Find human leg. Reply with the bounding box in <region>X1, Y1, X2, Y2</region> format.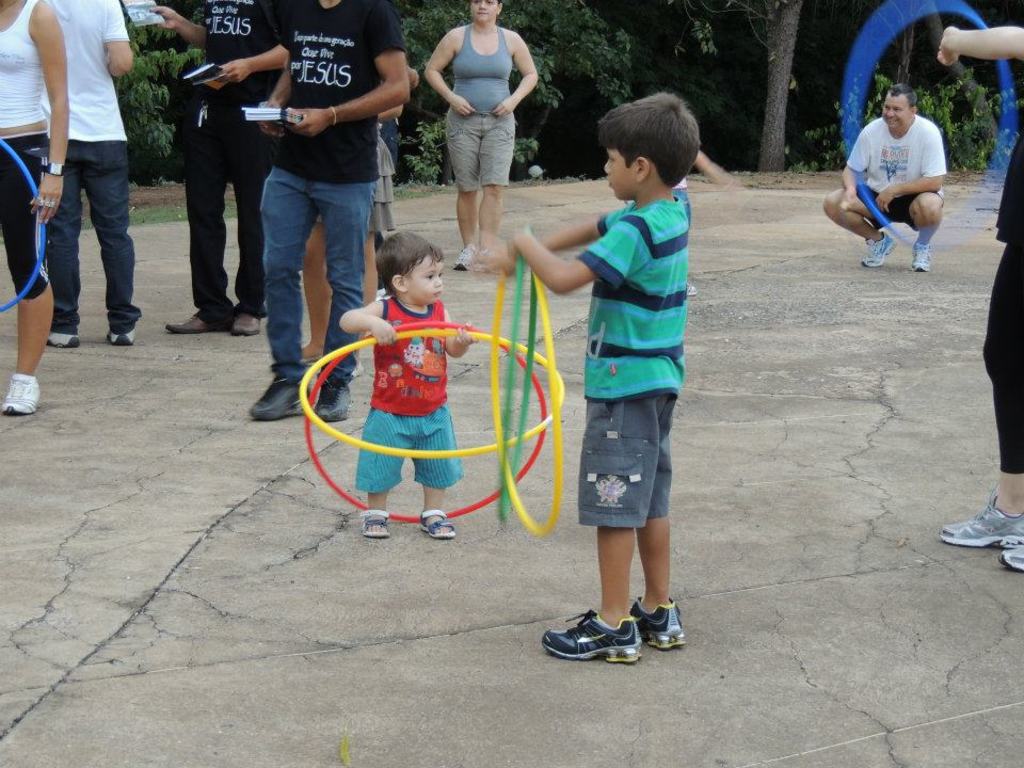
<region>538, 364, 659, 663</region>.
